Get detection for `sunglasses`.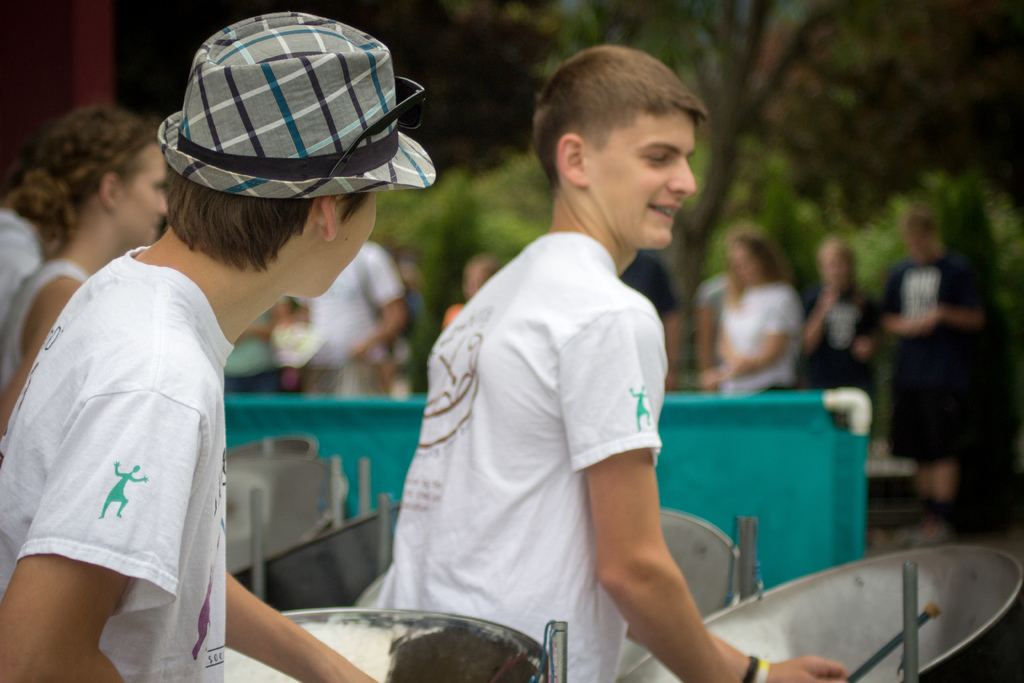
Detection: 328/74/428/180.
